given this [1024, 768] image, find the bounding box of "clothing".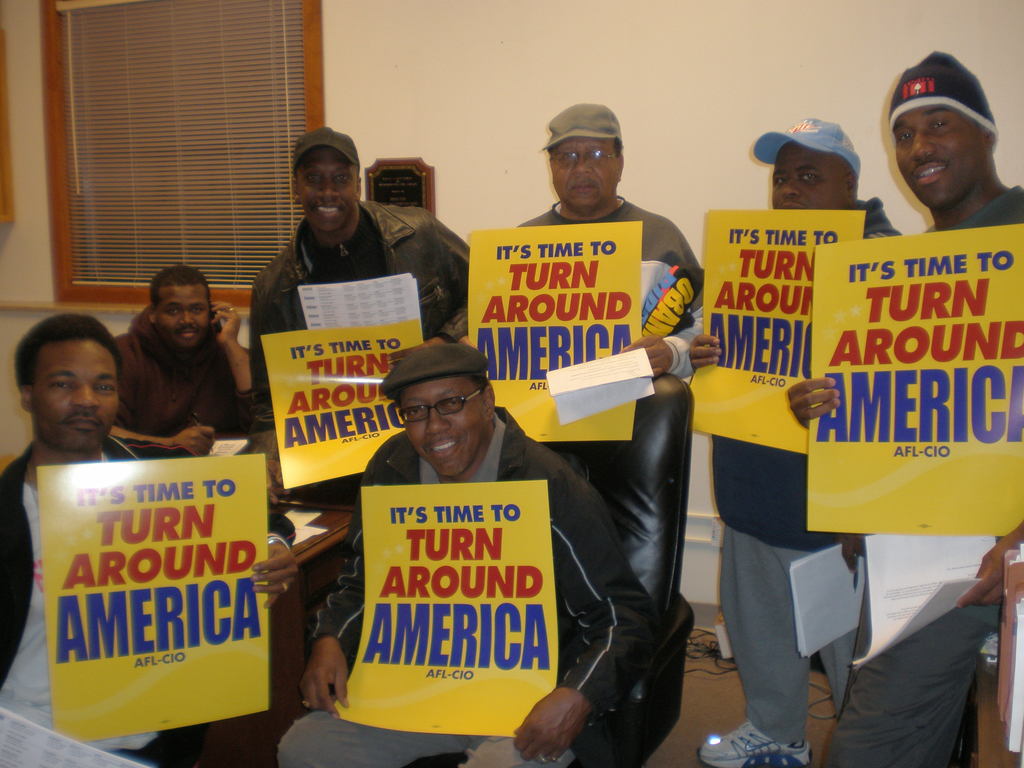
region(822, 180, 1023, 767).
